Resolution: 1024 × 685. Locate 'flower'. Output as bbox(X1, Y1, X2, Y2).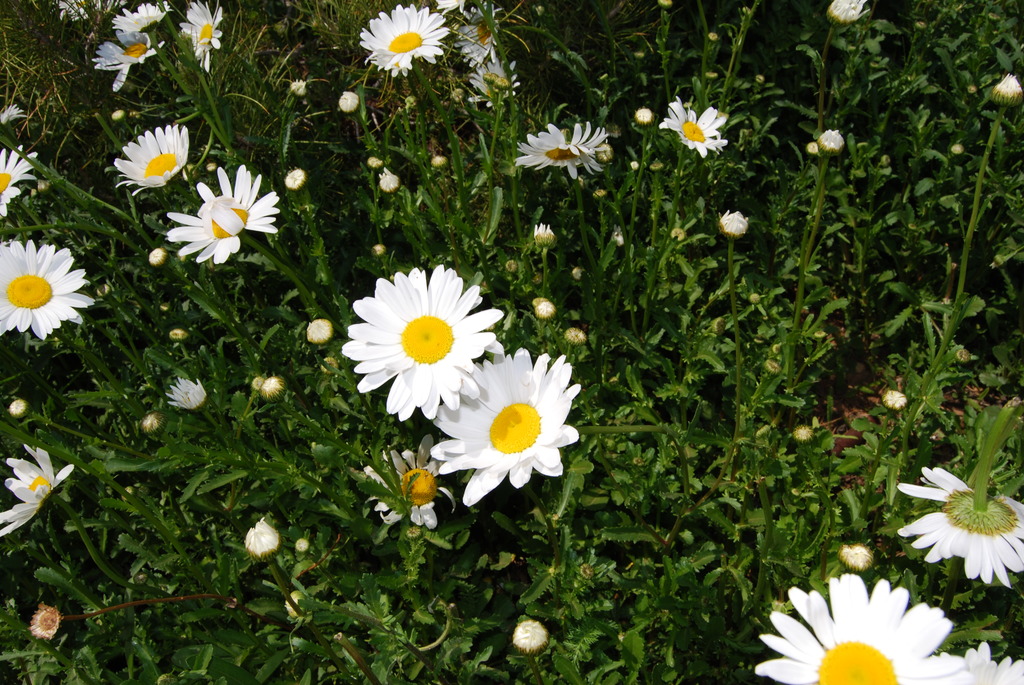
bbox(111, 0, 171, 36).
